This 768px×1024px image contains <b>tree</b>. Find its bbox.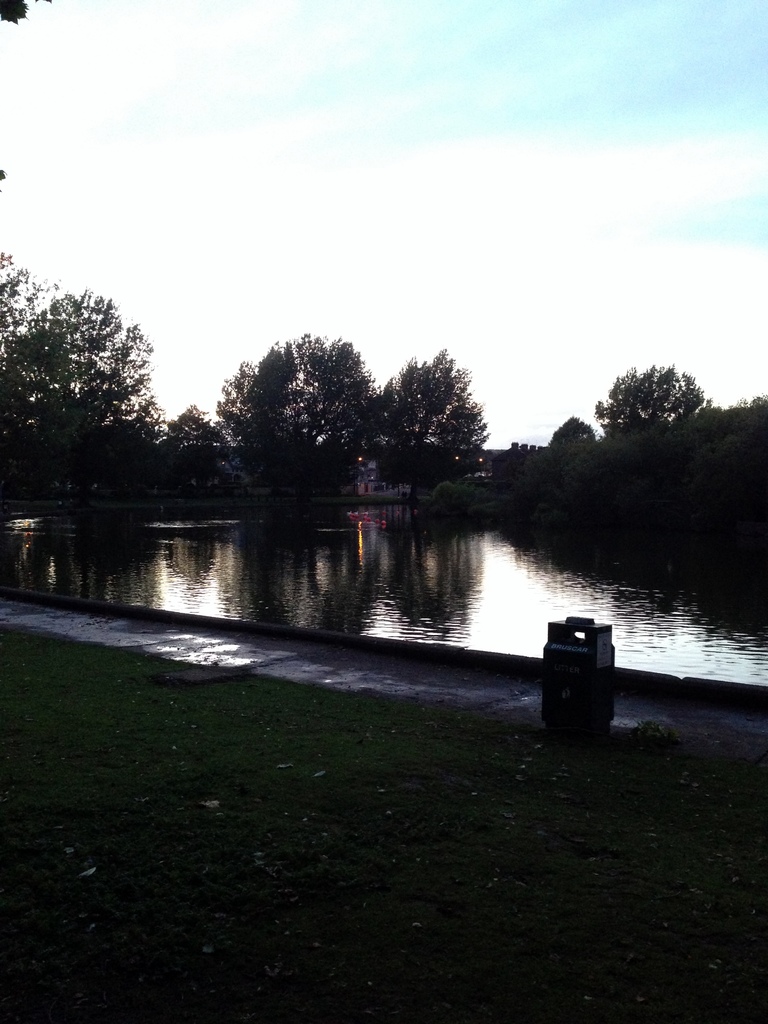
pyautogui.locateOnScreen(355, 345, 490, 511).
